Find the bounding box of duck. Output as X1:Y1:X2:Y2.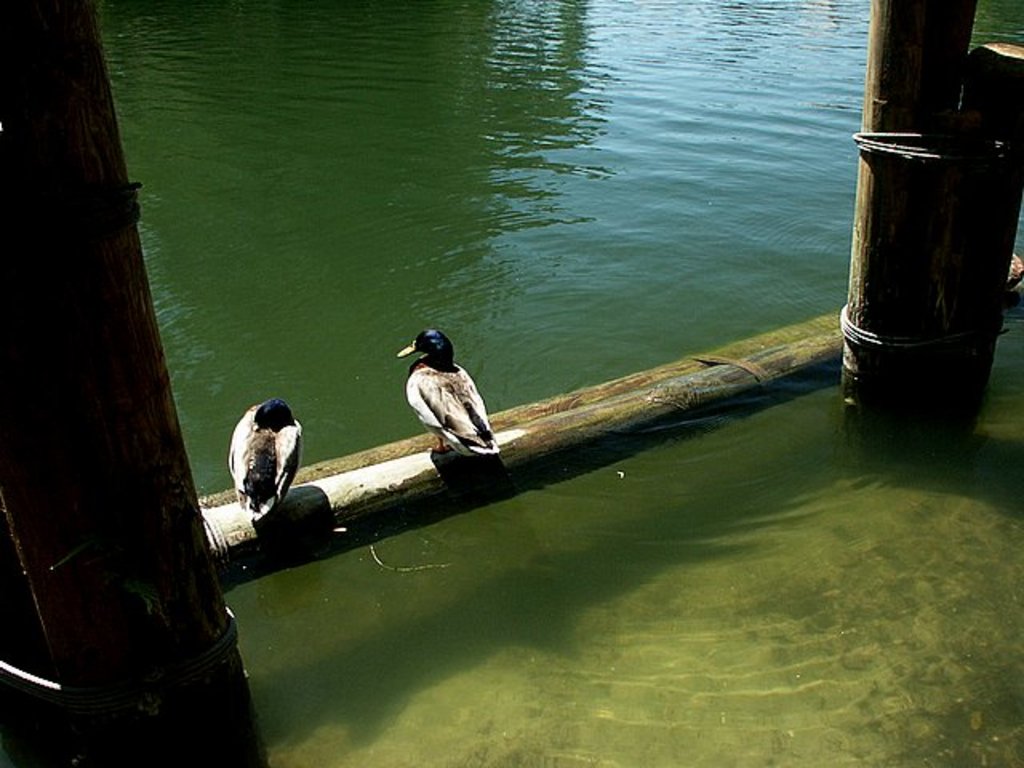
384:322:480:462.
